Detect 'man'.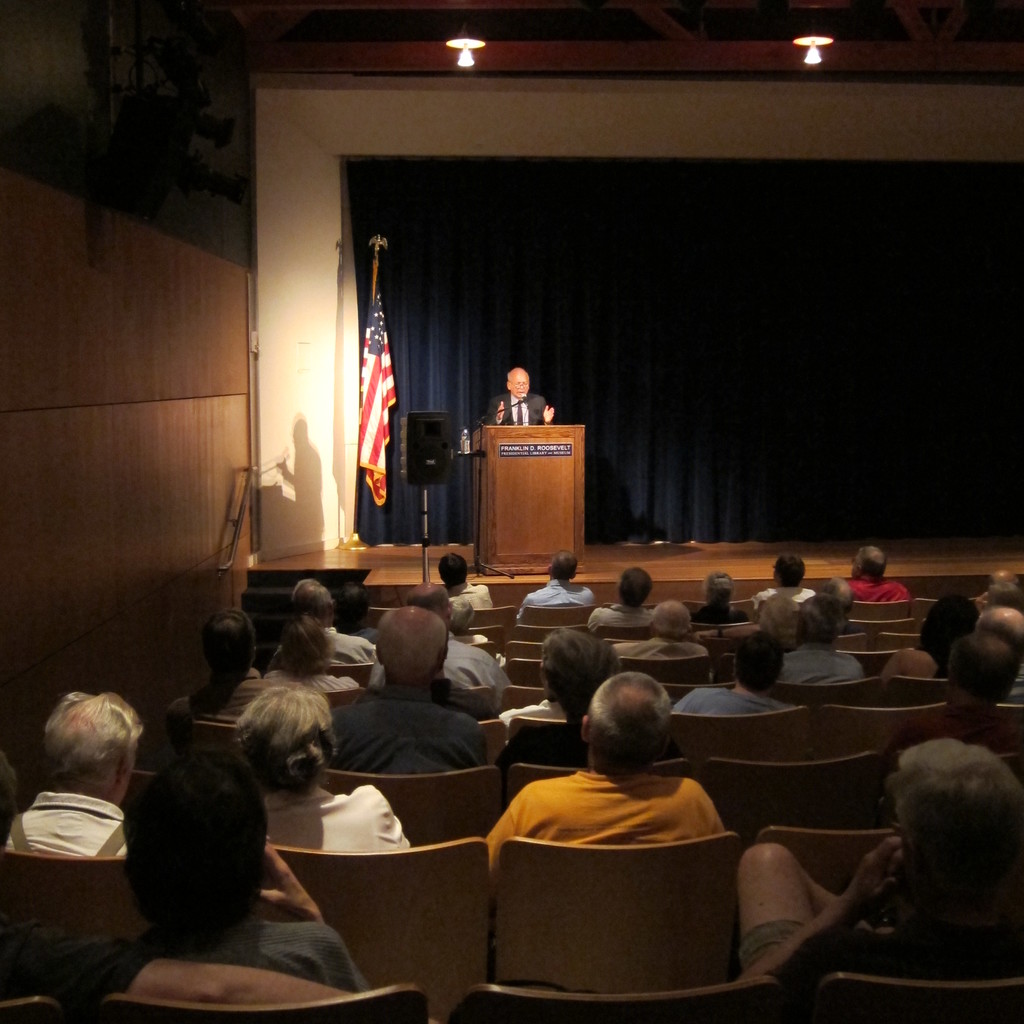
Detected at box=[501, 627, 612, 716].
